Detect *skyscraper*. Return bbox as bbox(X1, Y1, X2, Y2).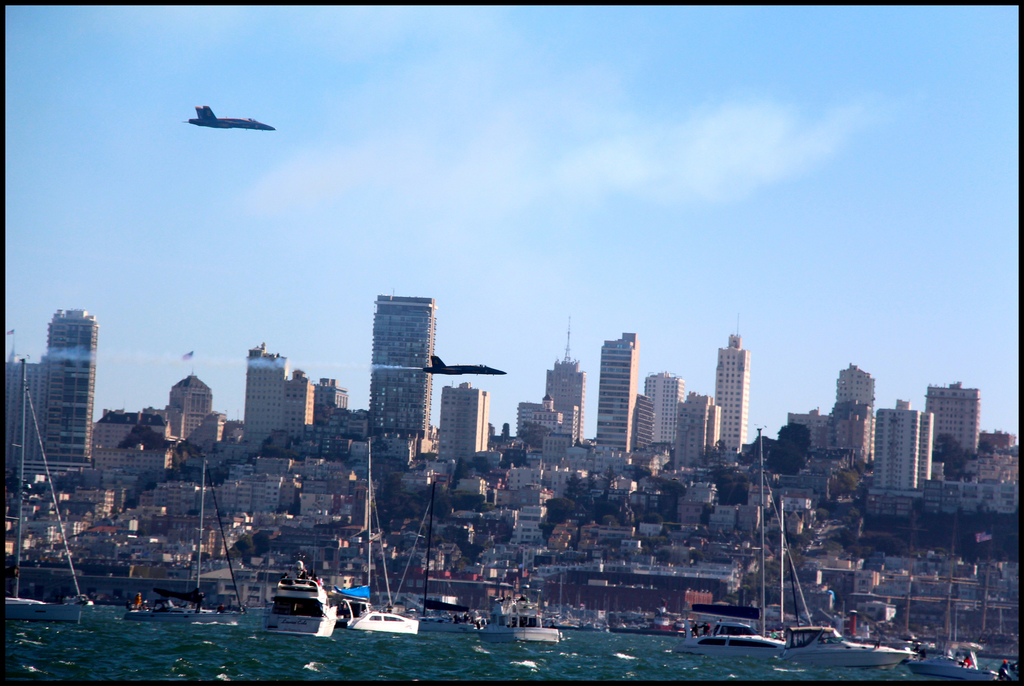
bbox(433, 378, 499, 463).
